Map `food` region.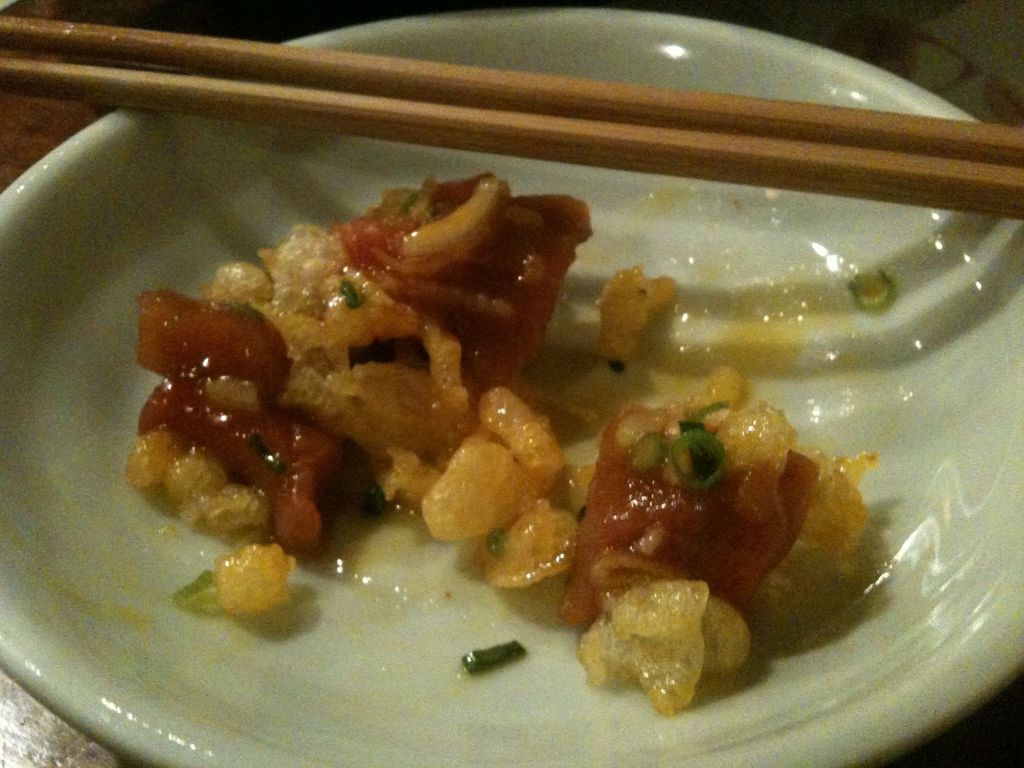
Mapped to {"left": 460, "top": 637, "right": 527, "bottom": 678}.
